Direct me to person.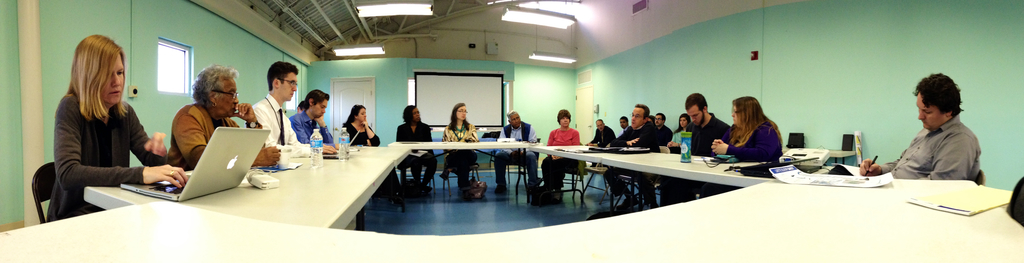
Direction: 545/103/583/197.
